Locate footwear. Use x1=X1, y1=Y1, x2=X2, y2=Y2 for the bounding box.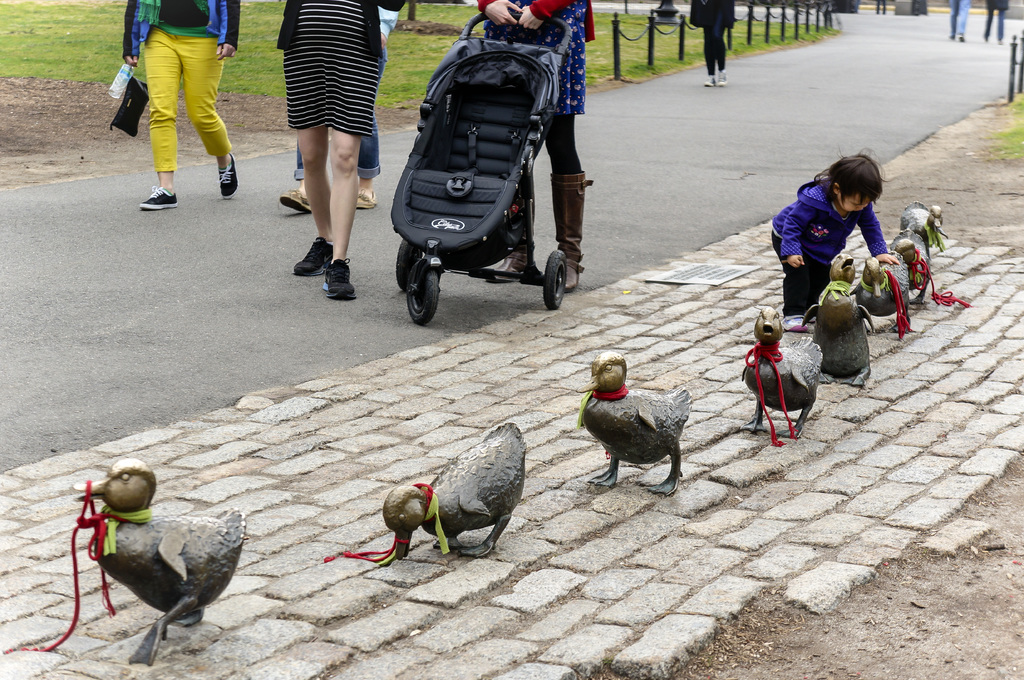
x1=137, y1=187, x2=176, y2=210.
